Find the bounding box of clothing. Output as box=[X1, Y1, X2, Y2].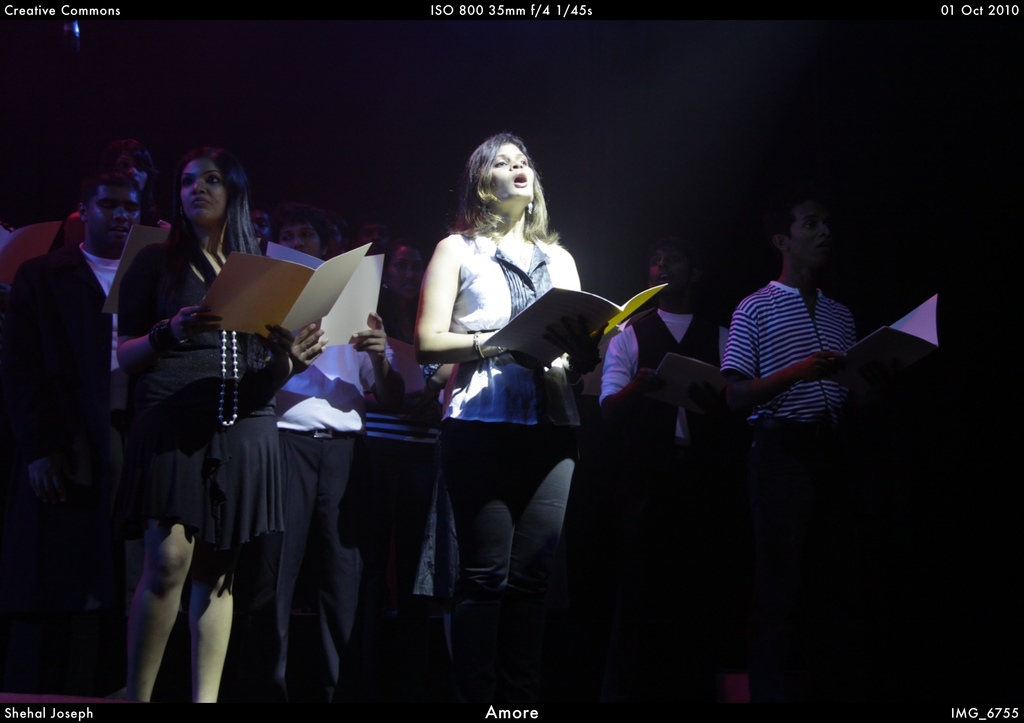
box=[297, 332, 368, 450].
